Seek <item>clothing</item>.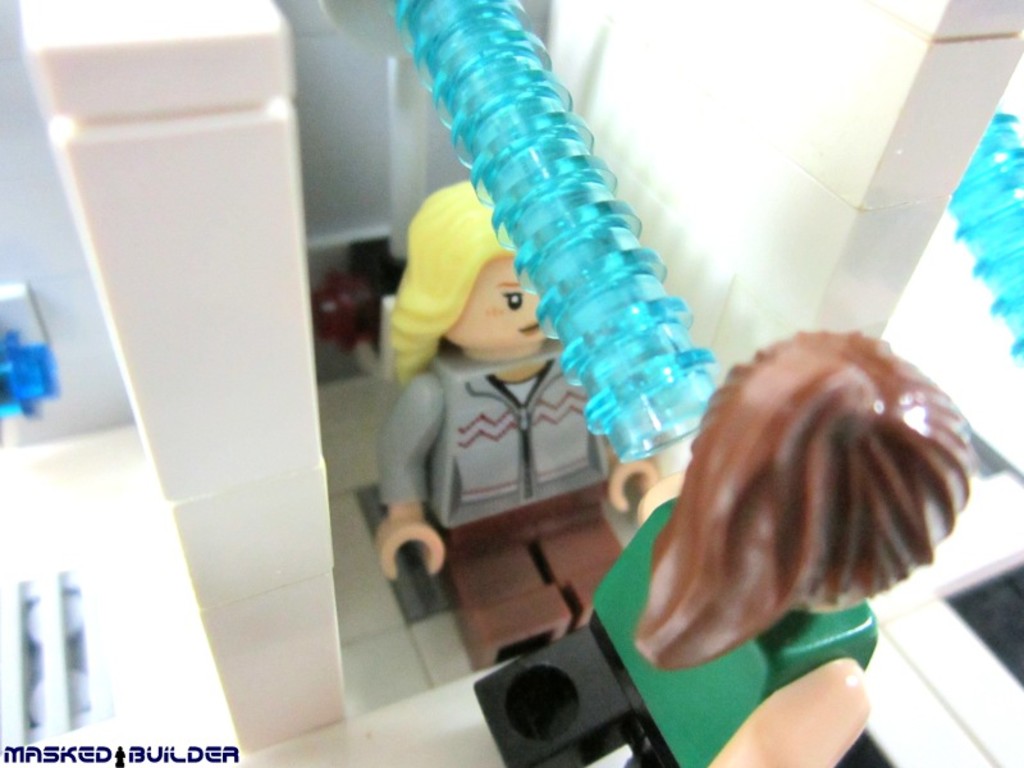
select_region(589, 493, 879, 767).
